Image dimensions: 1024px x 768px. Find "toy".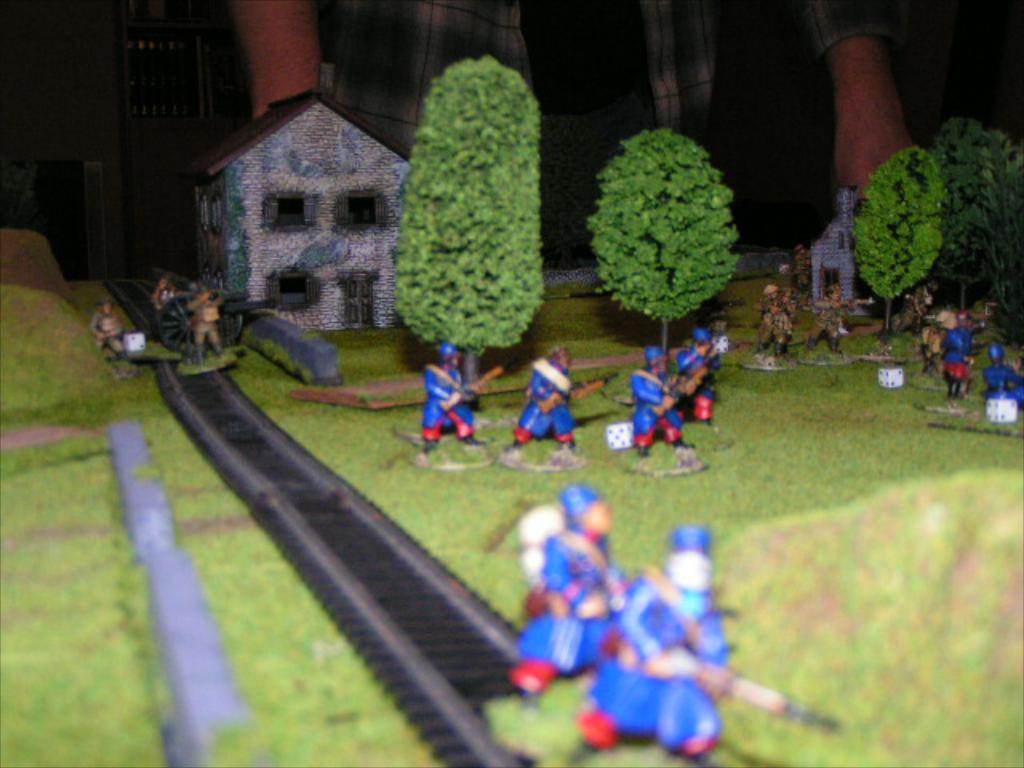
select_region(981, 344, 1022, 419).
